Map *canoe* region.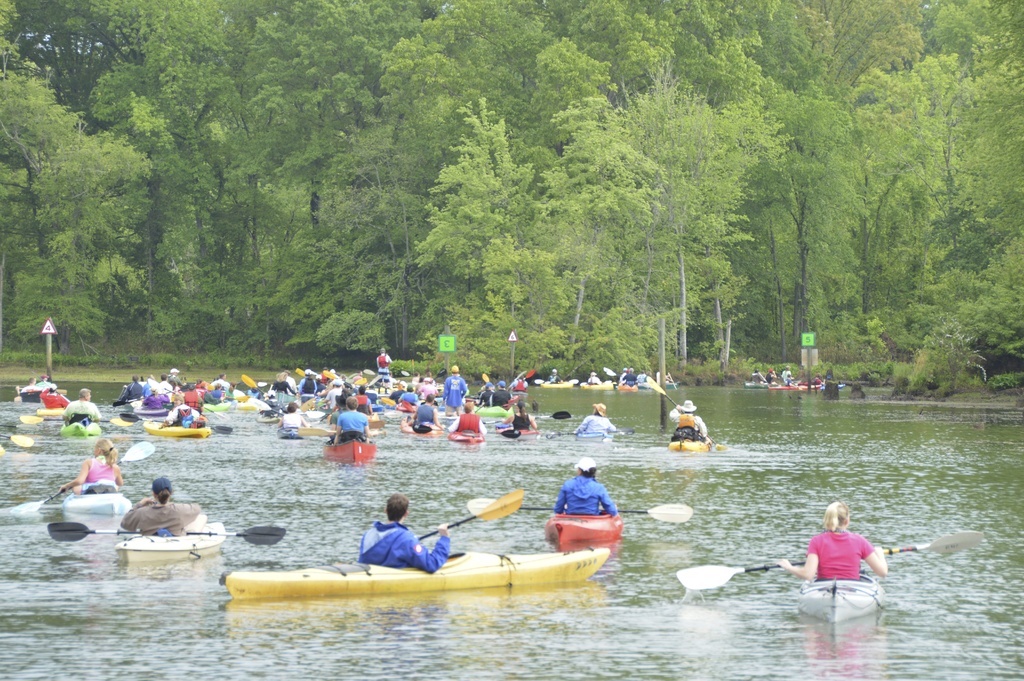
Mapped to rect(667, 436, 716, 449).
